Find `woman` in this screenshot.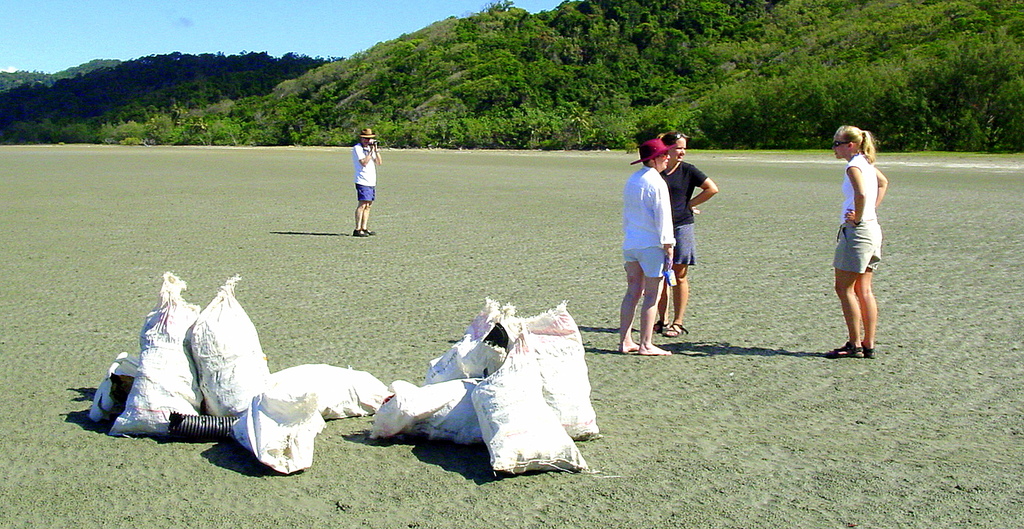
The bounding box for `woman` is x1=829, y1=115, x2=900, y2=358.
